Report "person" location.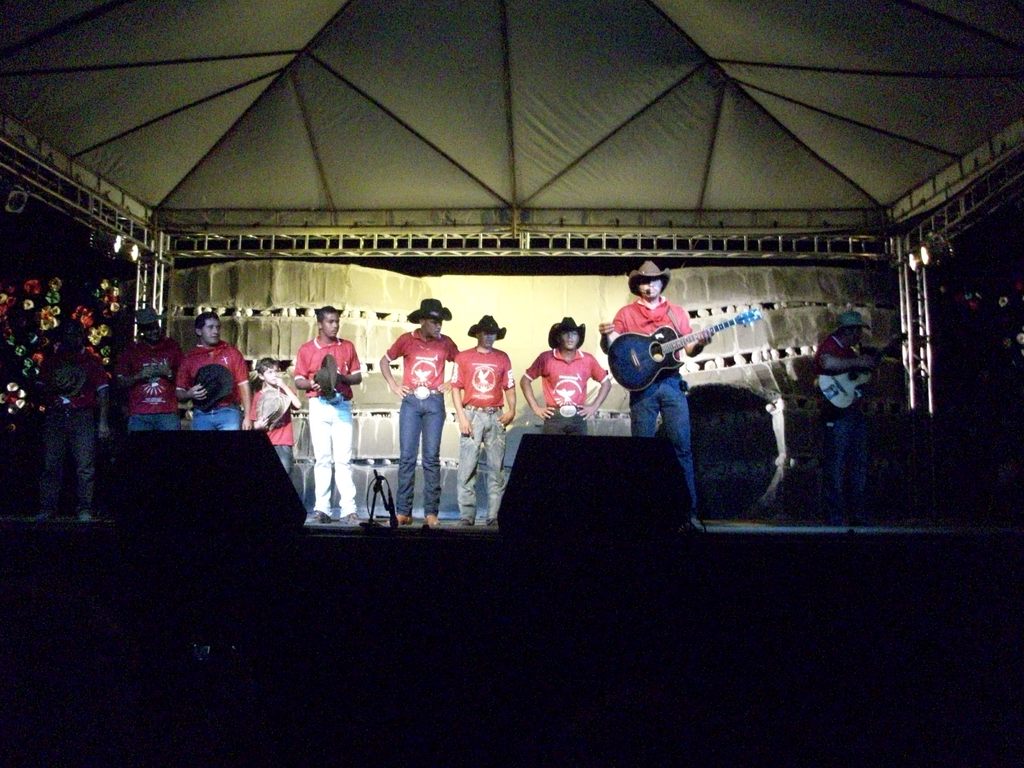
Report: [453, 318, 514, 514].
